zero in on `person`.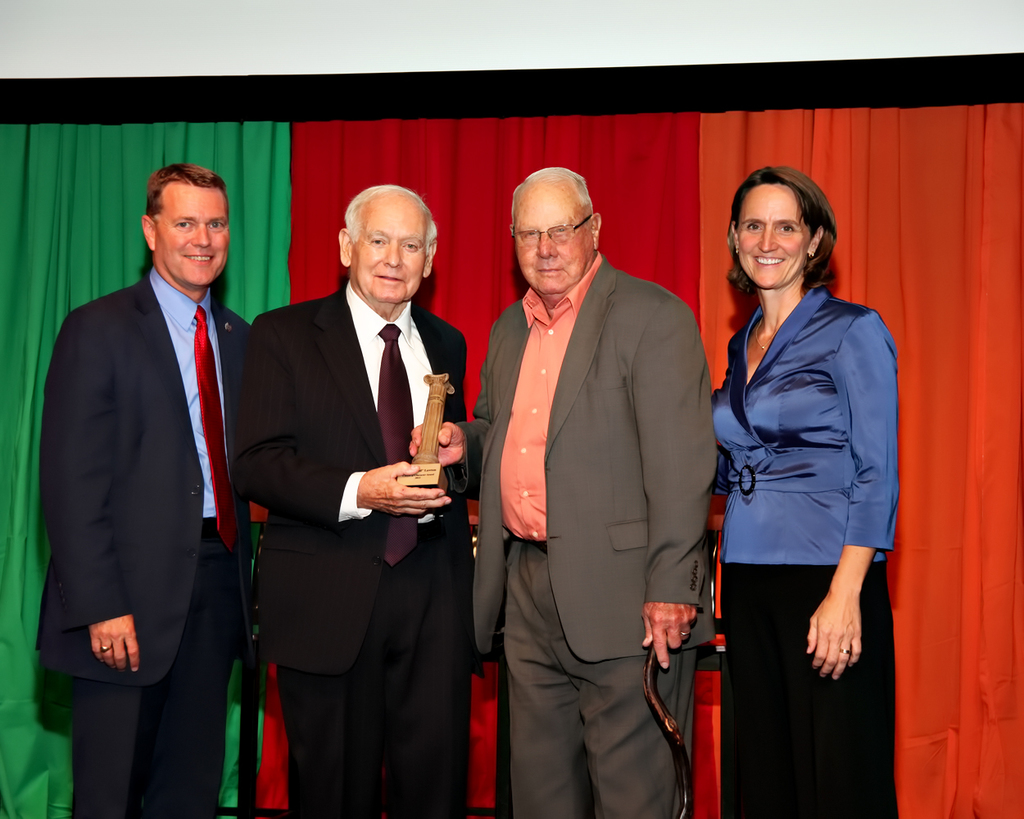
Zeroed in: (29,165,259,818).
